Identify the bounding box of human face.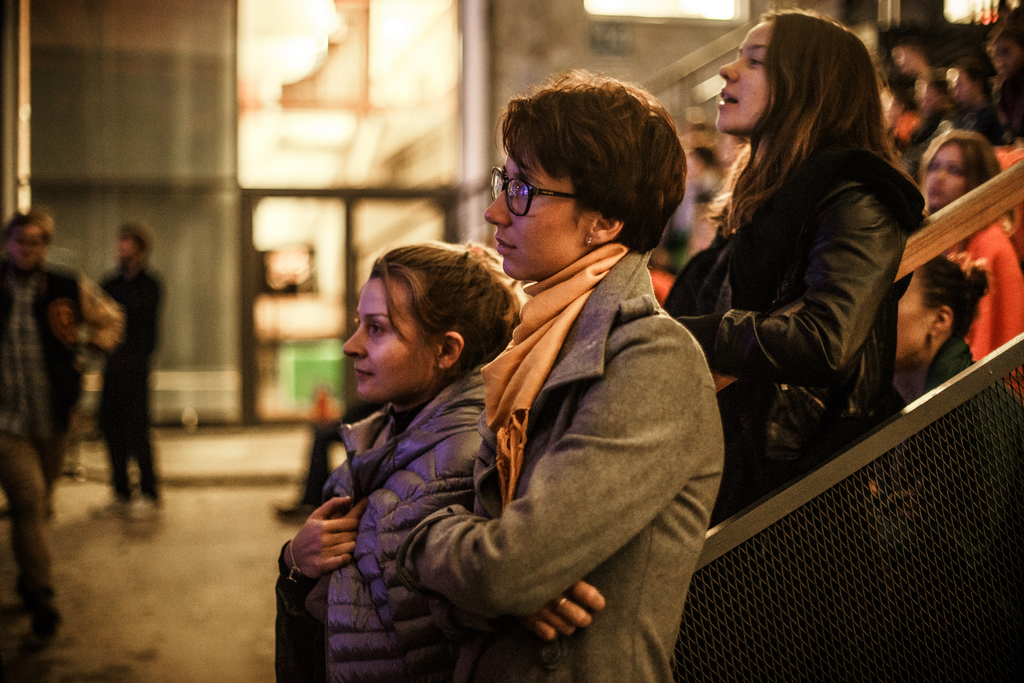
[920, 83, 941, 108].
